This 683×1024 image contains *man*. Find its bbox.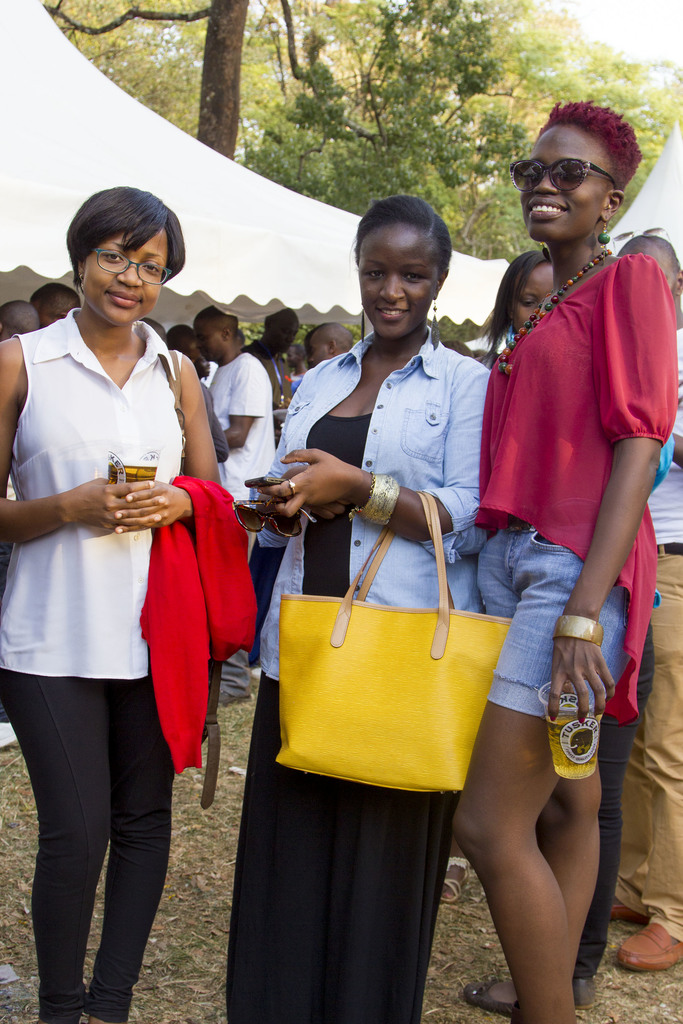
l=190, t=301, r=278, b=711.
